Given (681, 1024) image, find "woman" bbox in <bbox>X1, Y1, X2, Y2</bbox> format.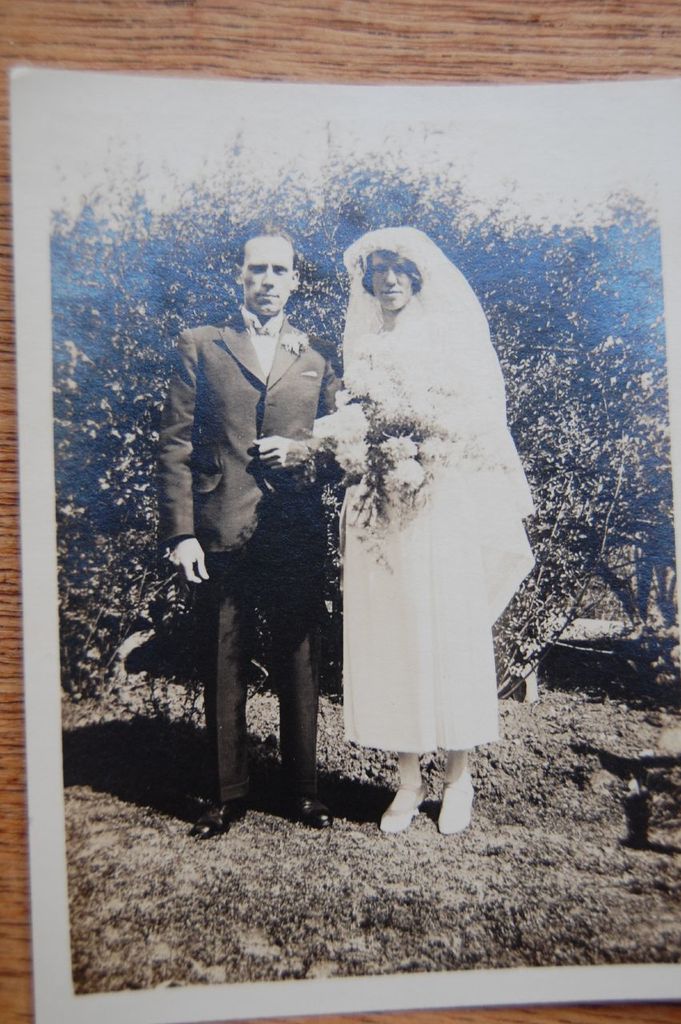
<bbox>321, 226, 535, 845</bbox>.
